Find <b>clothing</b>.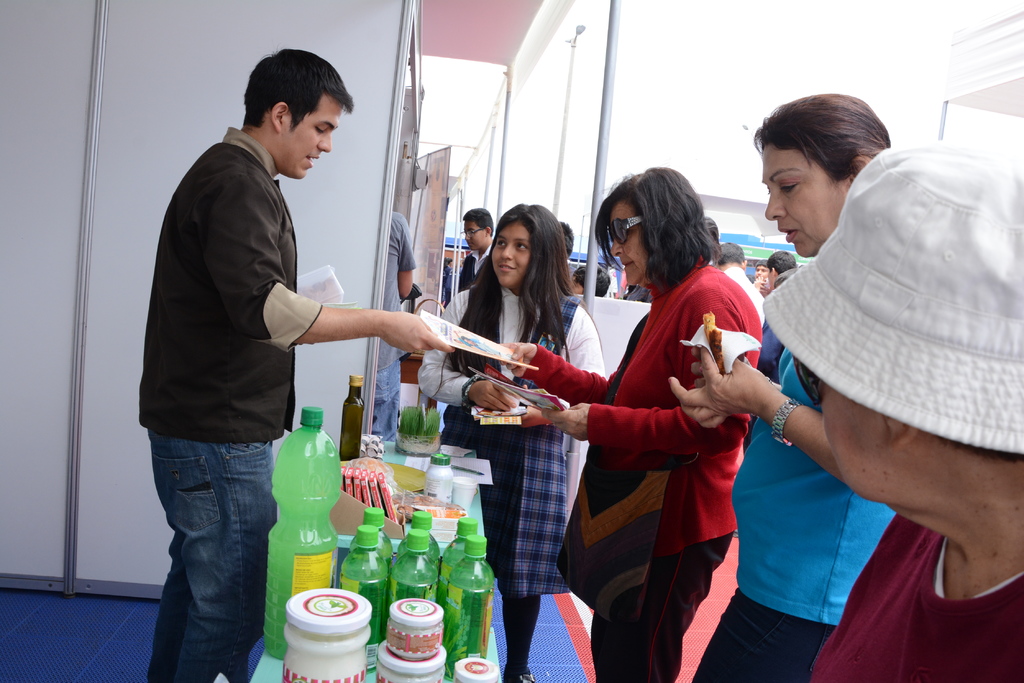
box=[137, 125, 322, 682].
